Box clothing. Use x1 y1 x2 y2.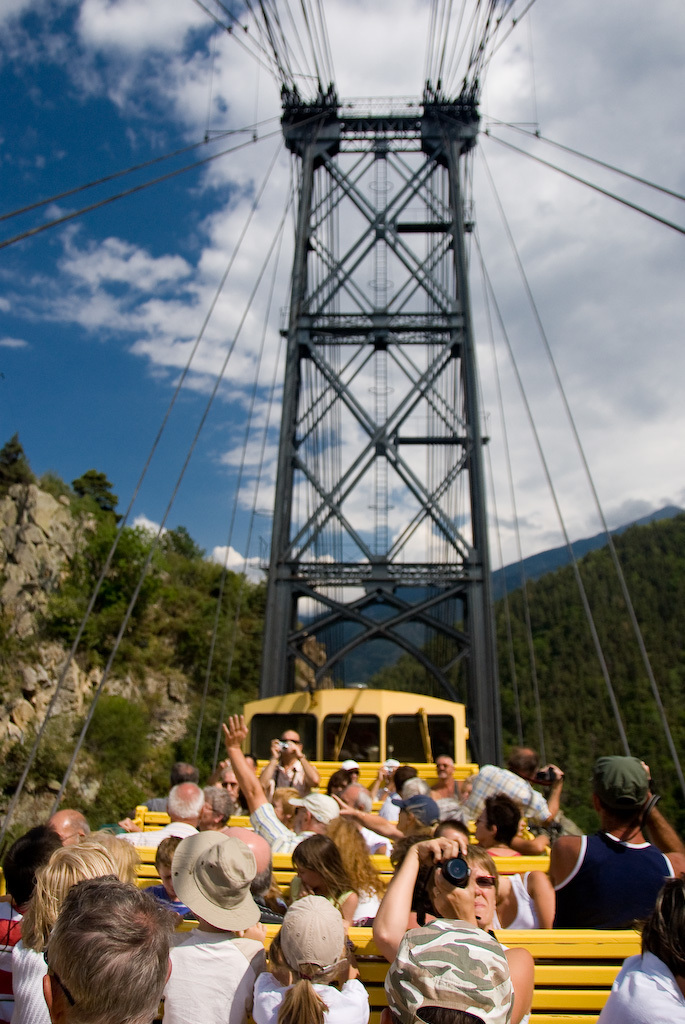
497 939 527 1023.
